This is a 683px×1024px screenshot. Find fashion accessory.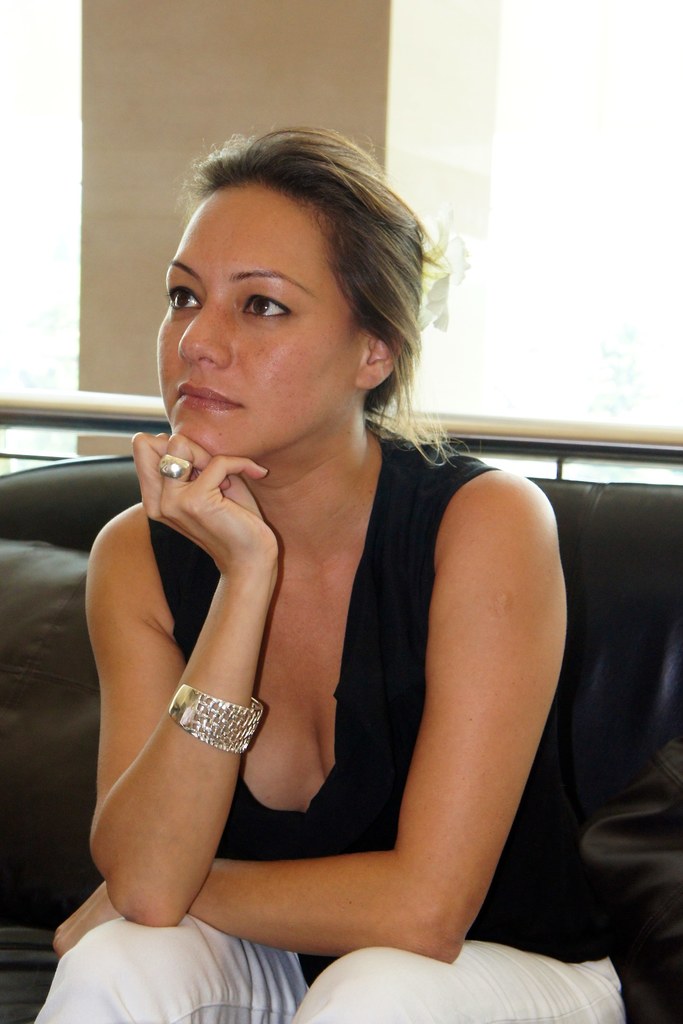
Bounding box: l=155, t=454, r=195, b=480.
